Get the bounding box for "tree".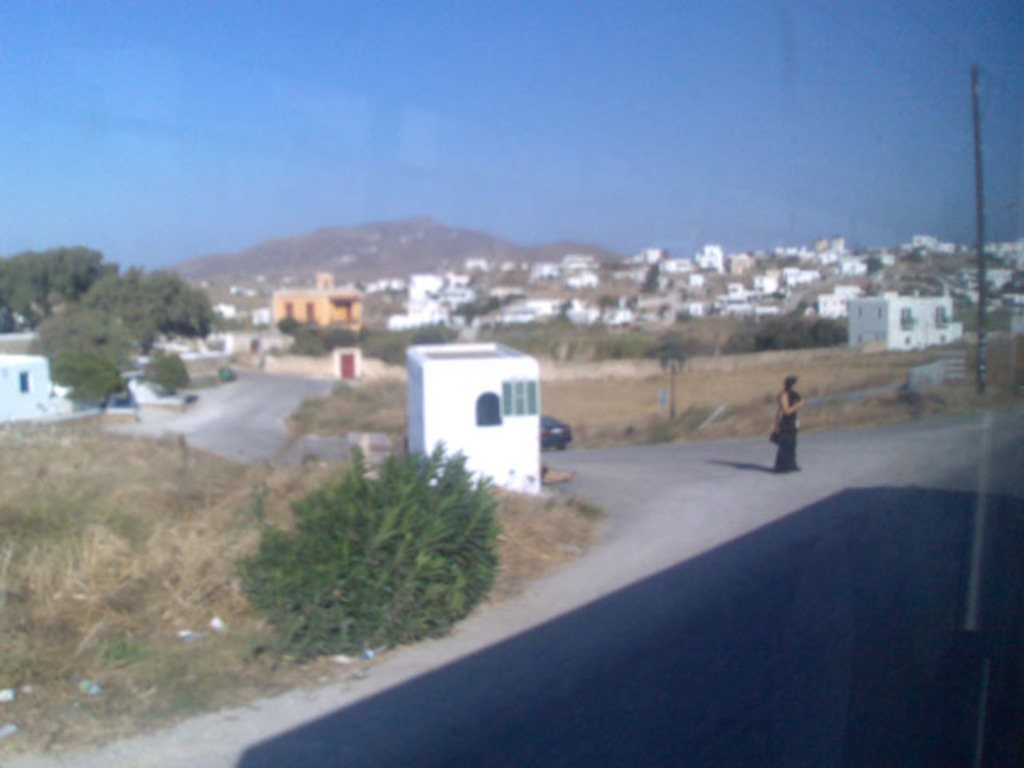
0 242 206 400.
